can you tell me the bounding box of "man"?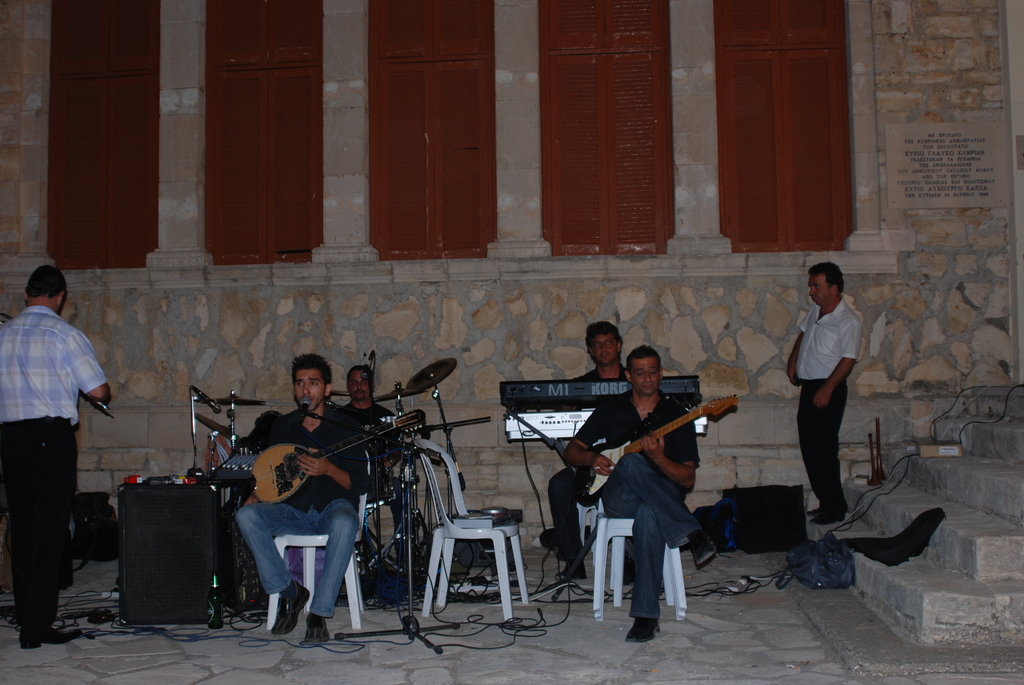
(561, 342, 719, 650).
